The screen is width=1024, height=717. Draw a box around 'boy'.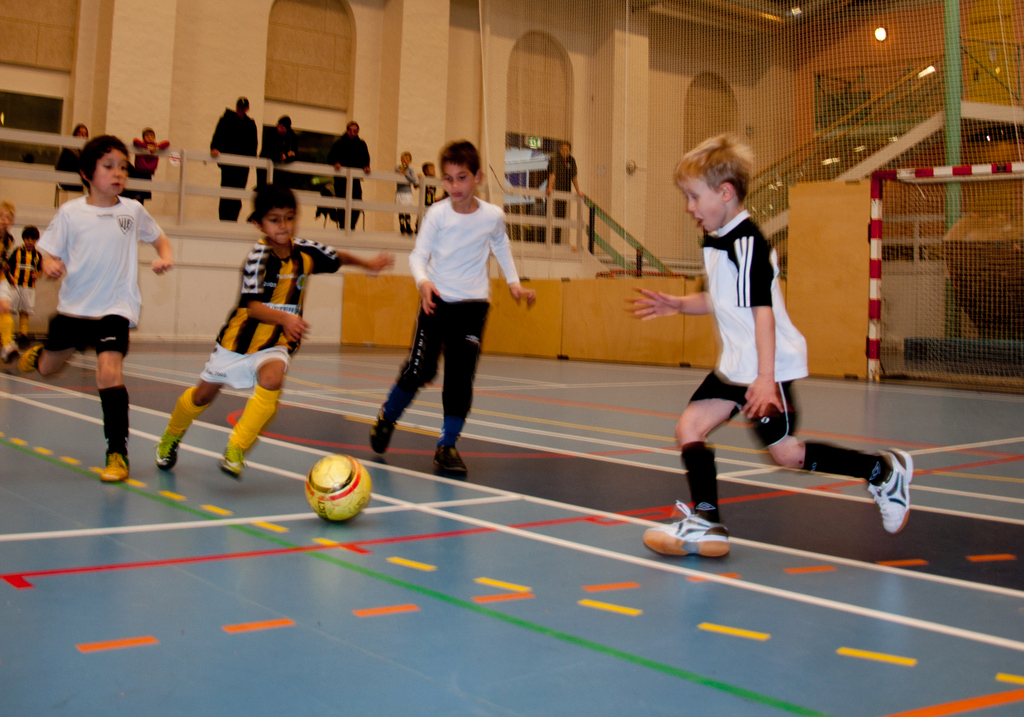
bbox=[160, 181, 394, 474].
